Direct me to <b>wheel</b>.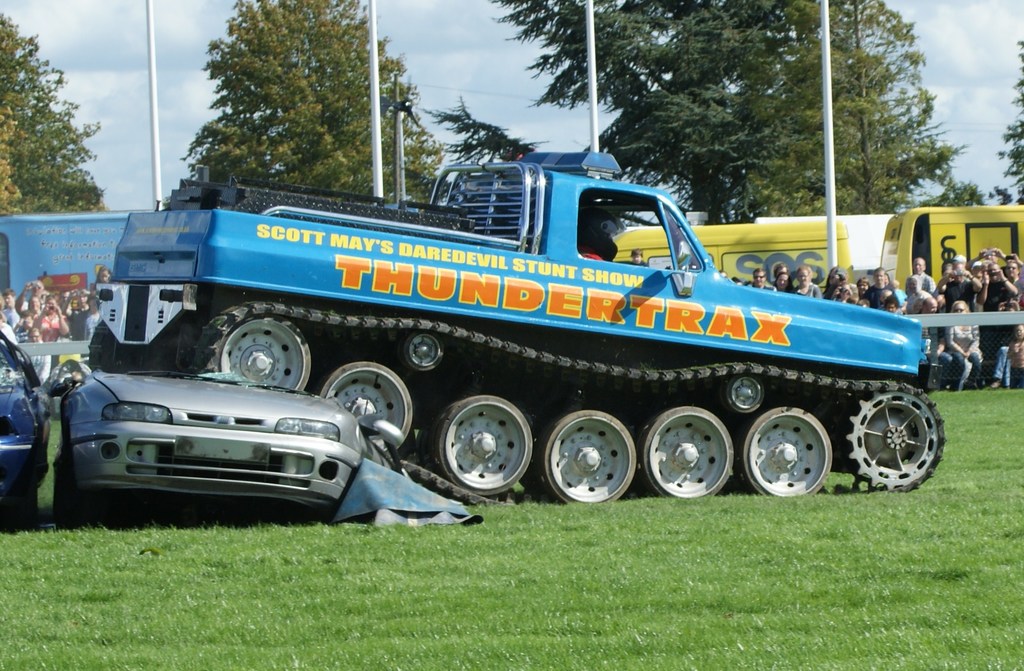
Direction: [212,317,311,396].
